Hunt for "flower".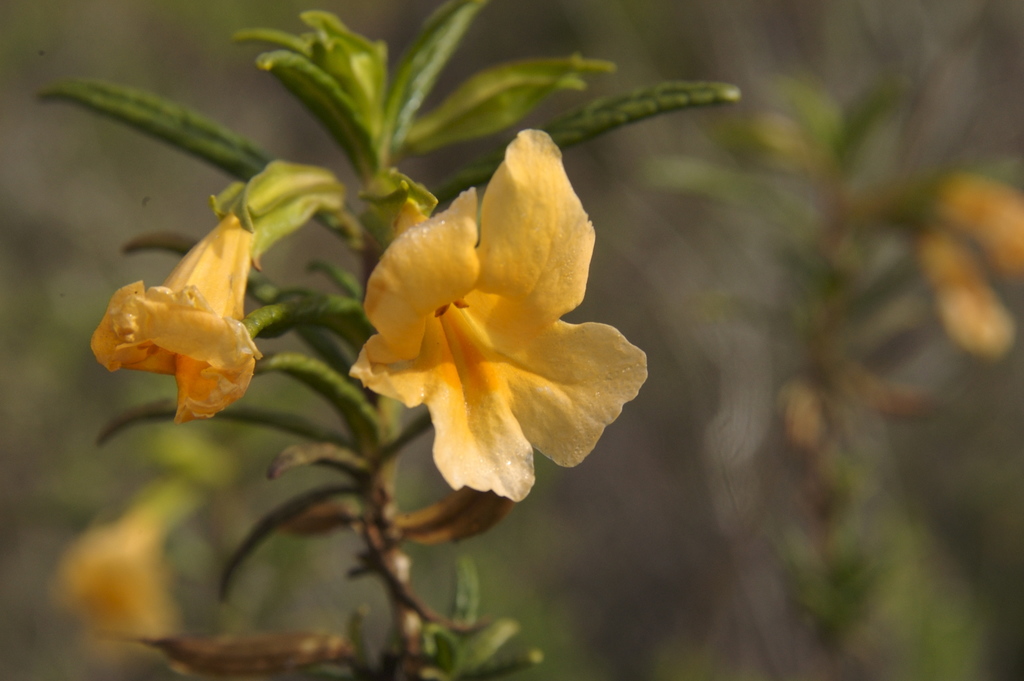
Hunted down at (left=93, top=209, right=262, bottom=422).
